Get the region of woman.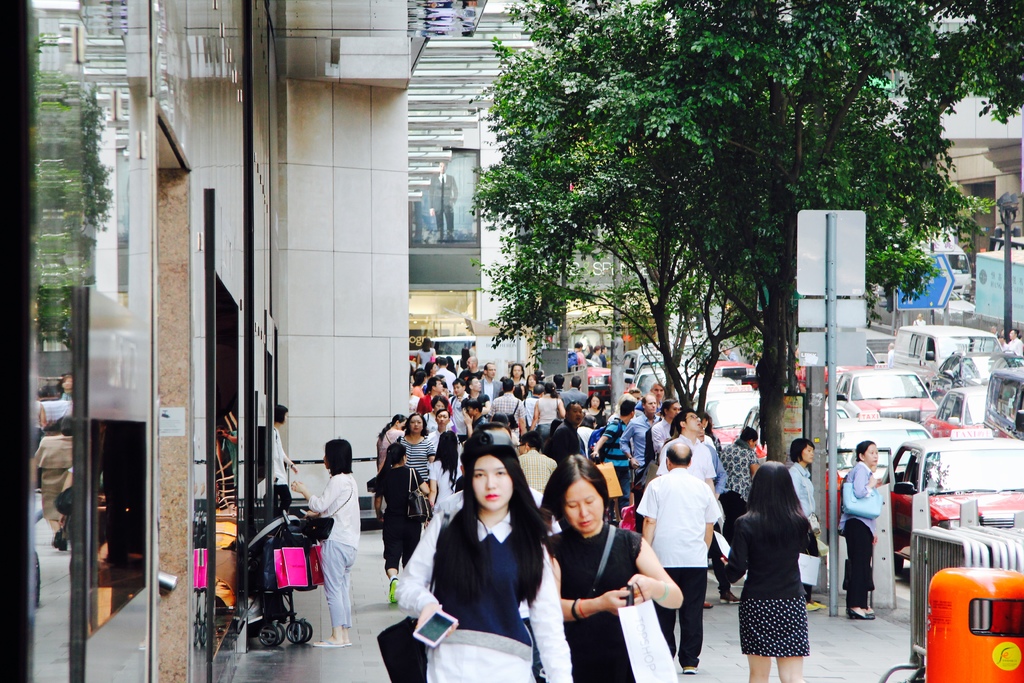
(374, 411, 408, 517).
